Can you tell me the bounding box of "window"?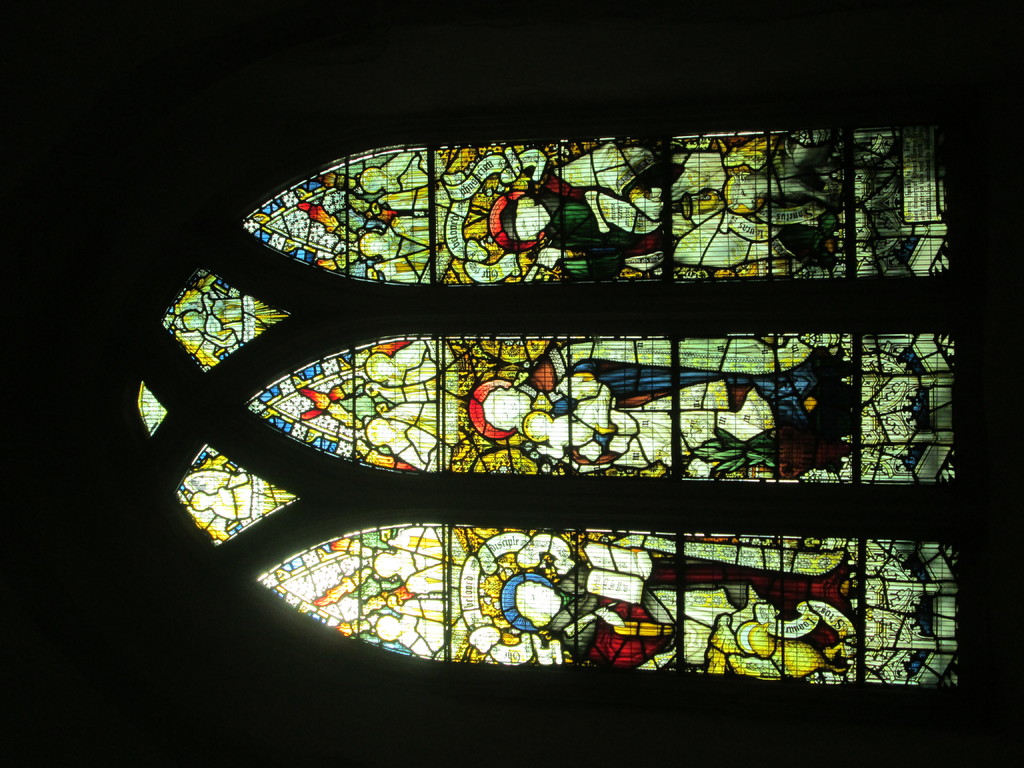
95/77/1019/714.
